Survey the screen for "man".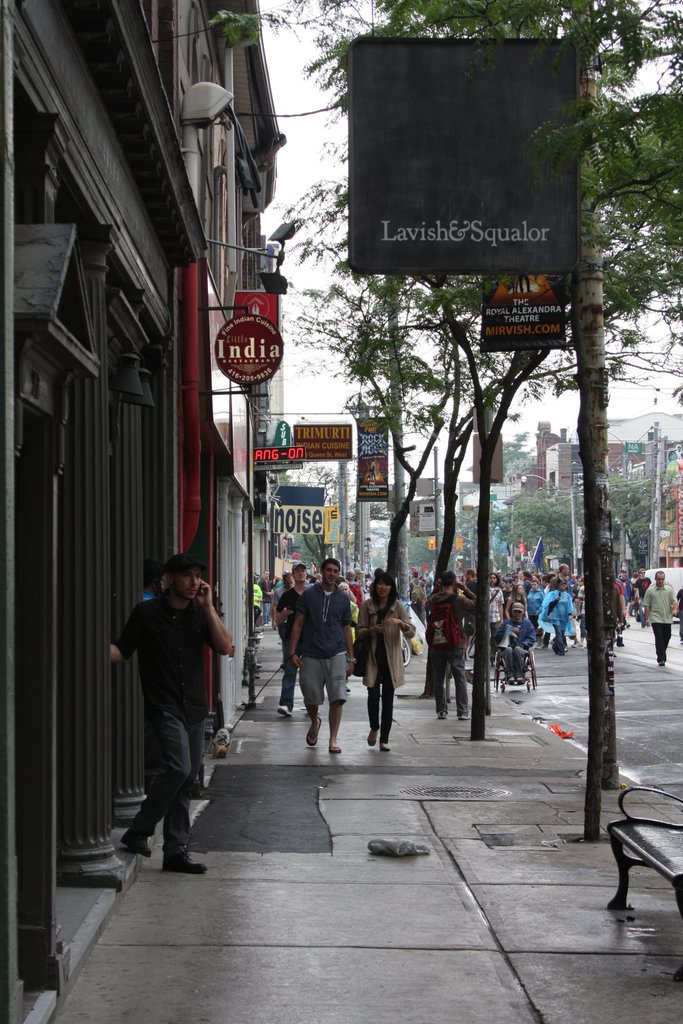
Survey found: 258:568:272:624.
